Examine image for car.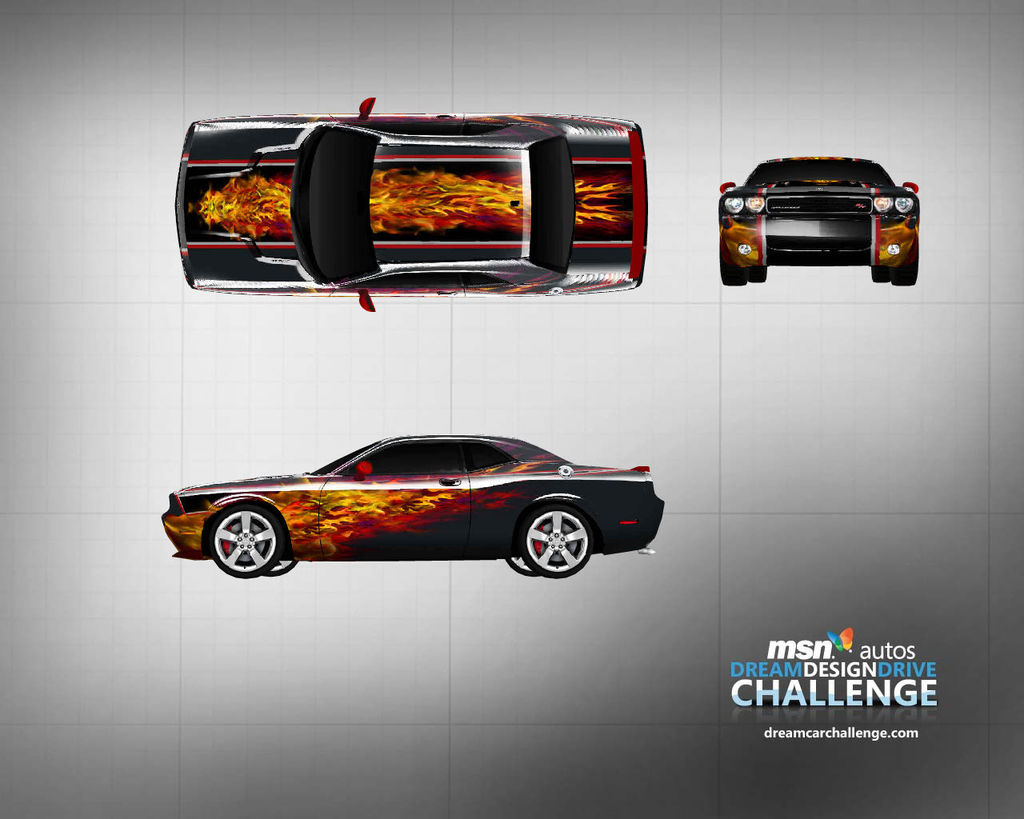
Examination result: 162:432:668:581.
